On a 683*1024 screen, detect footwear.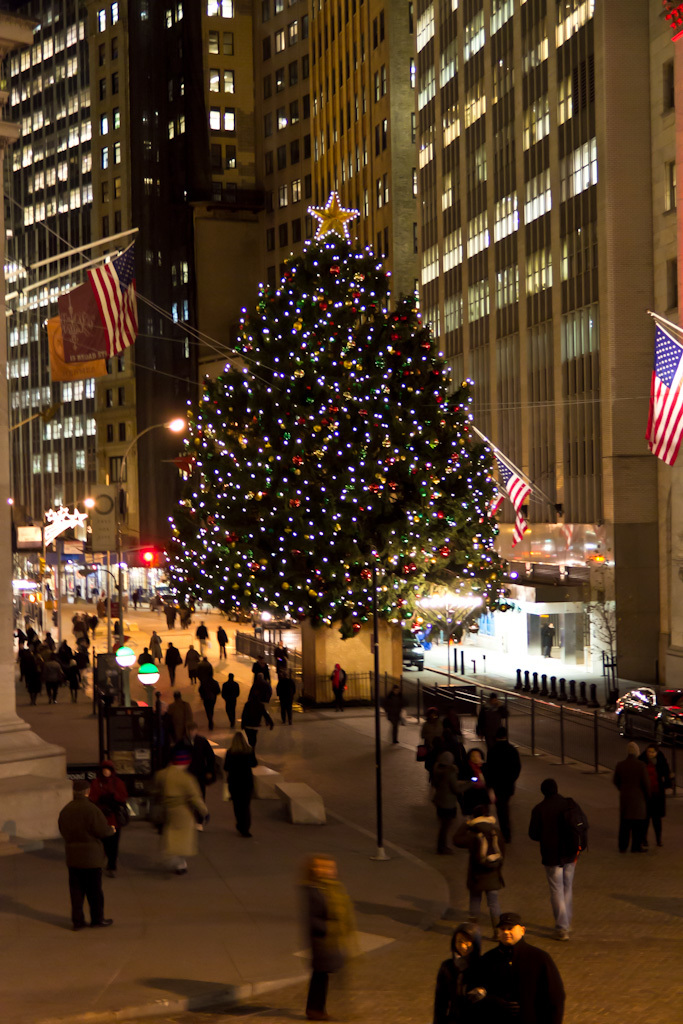
{"left": 95, "top": 914, "right": 116, "bottom": 932}.
